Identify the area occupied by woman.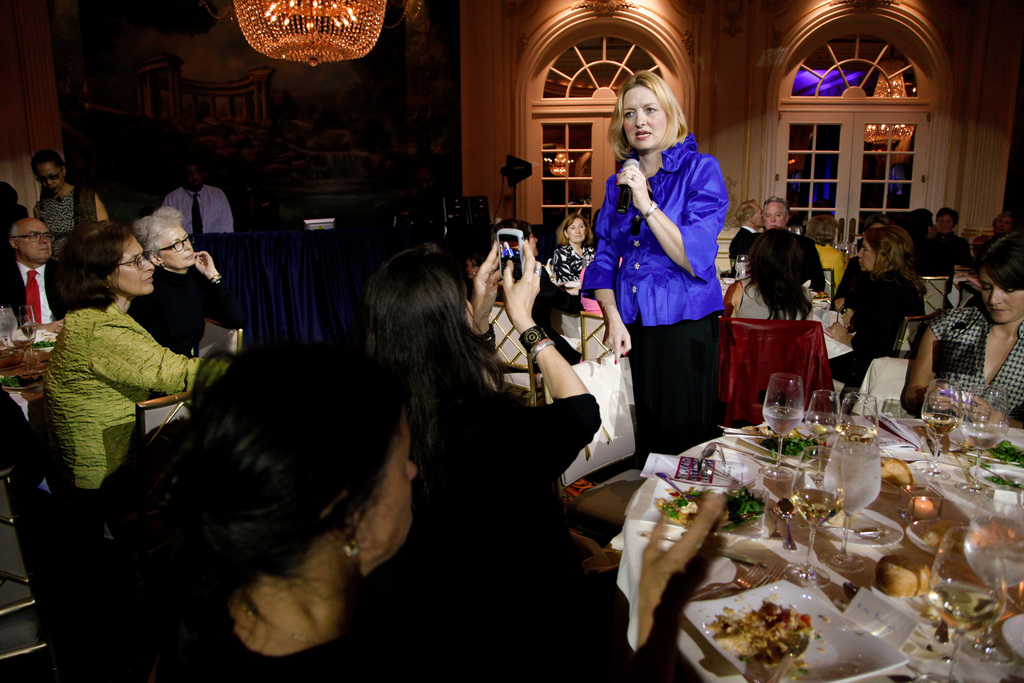
Area: <bbox>723, 227, 828, 322</bbox>.
